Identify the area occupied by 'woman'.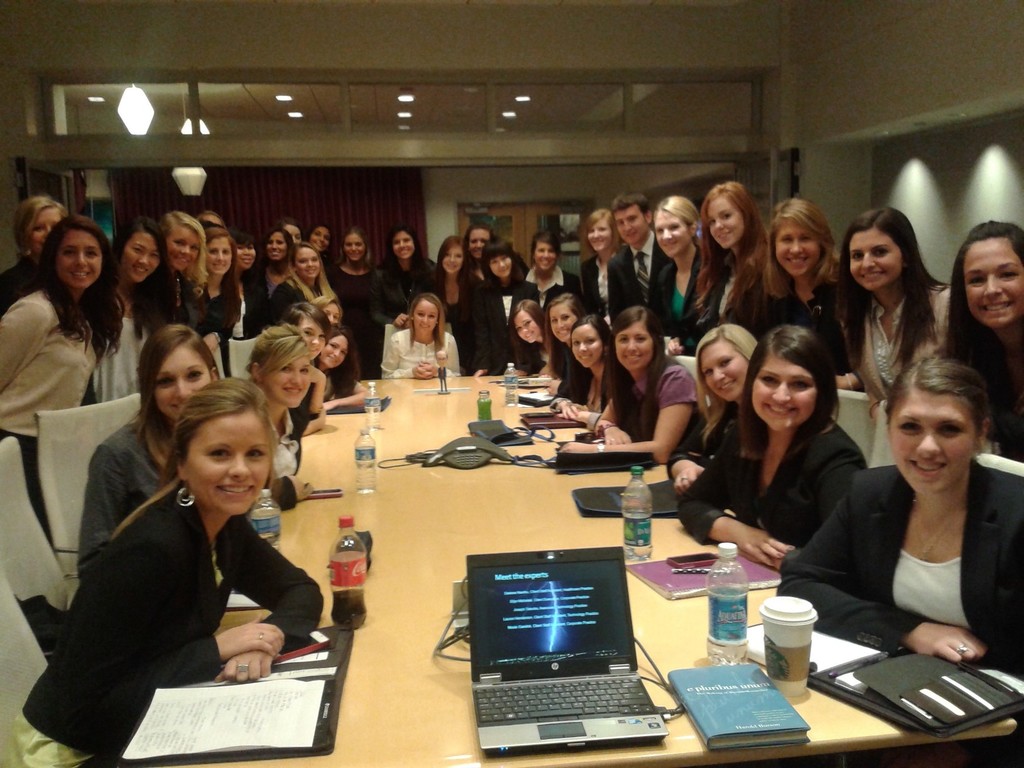
Area: BBox(271, 239, 328, 320).
